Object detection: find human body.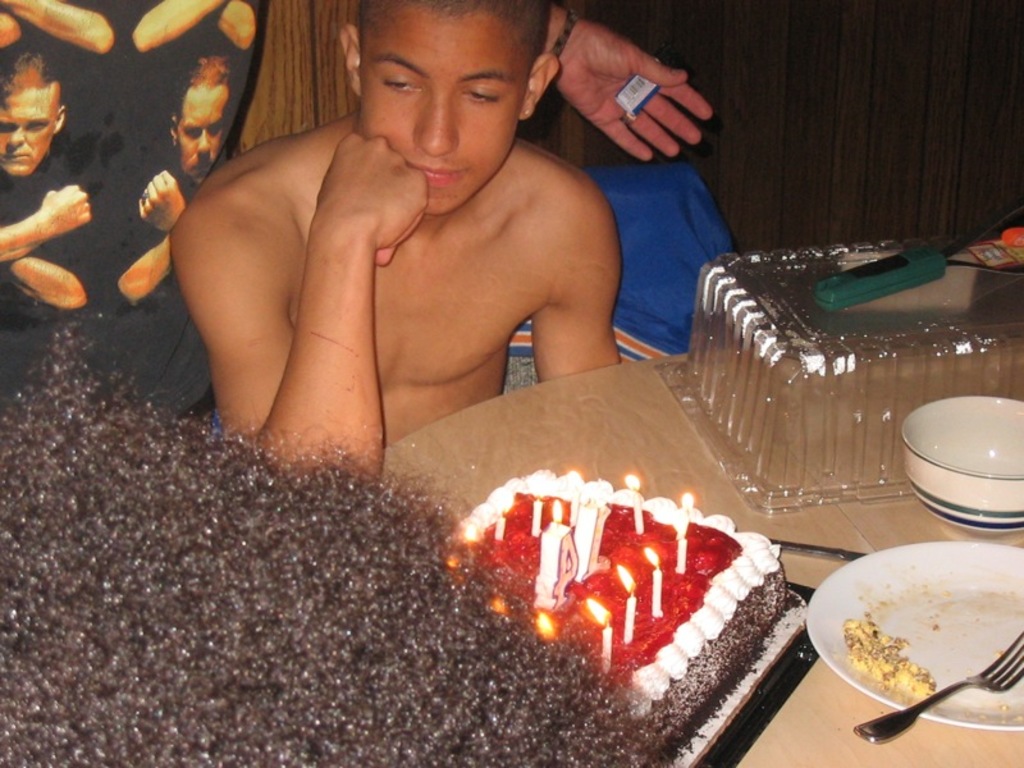
bbox=[0, 0, 712, 428].
